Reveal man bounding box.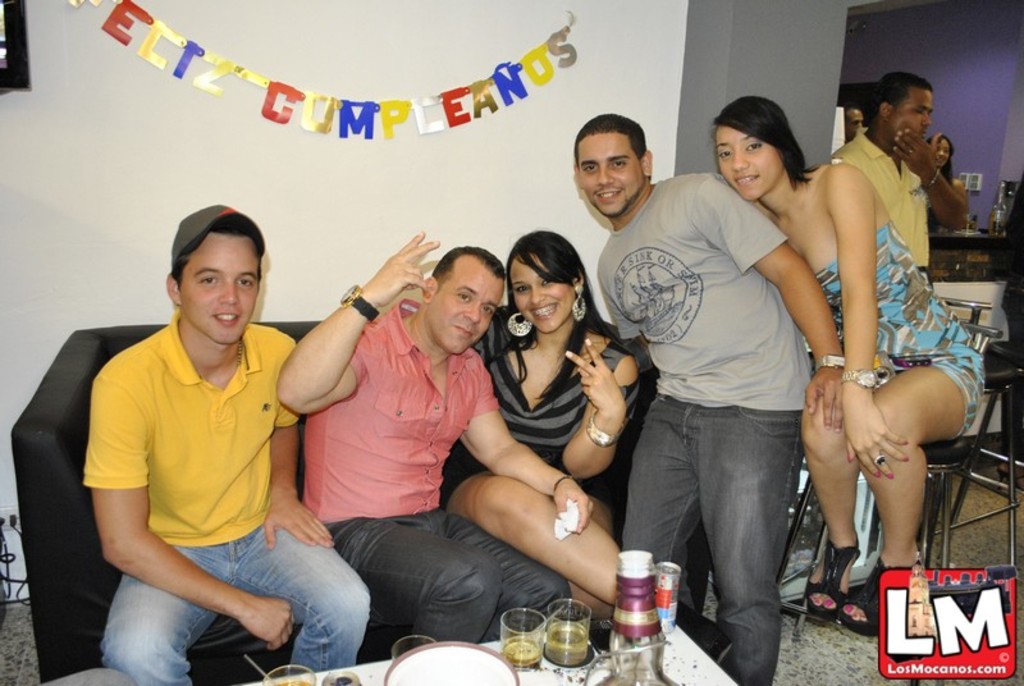
Revealed: <box>86,205,371,685</box>.
